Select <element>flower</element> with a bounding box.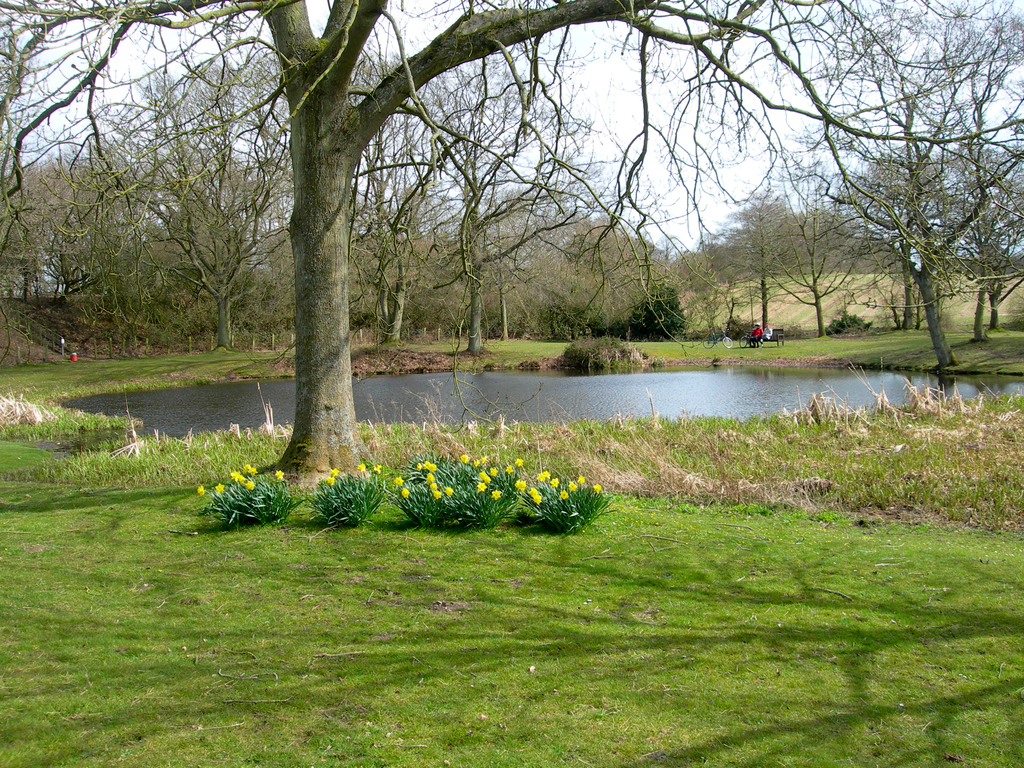
locate(330, 468, 340, 478).
